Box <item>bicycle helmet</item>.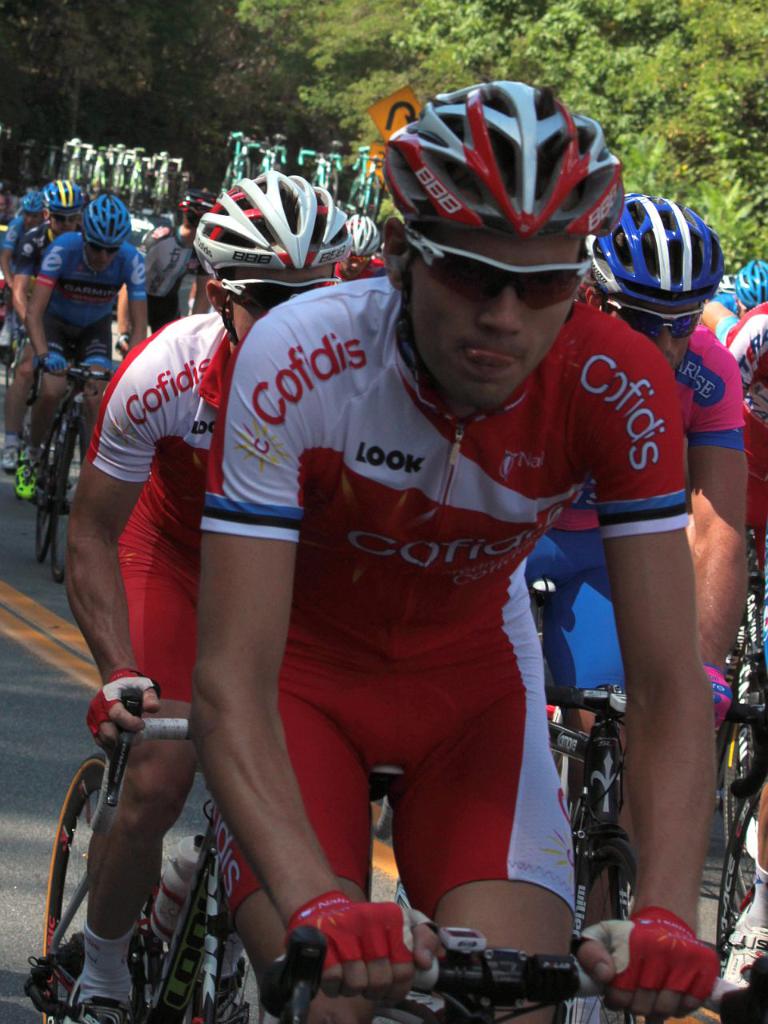
391/79/630/239.
